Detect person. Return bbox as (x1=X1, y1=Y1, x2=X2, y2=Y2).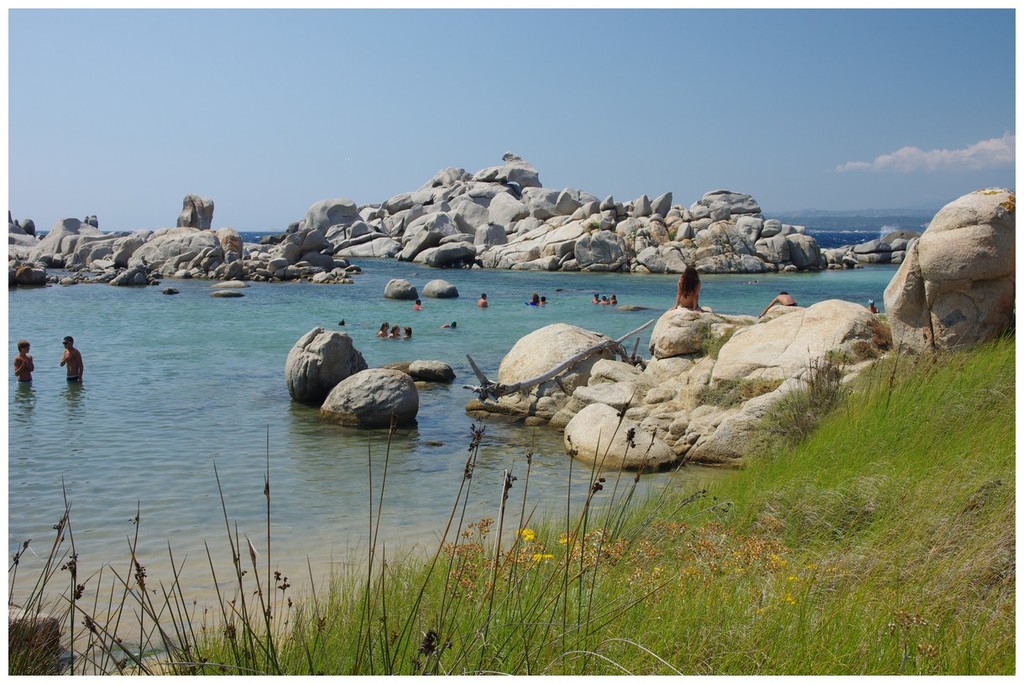
(x1=600, y1=296, x2=609, y2=305).
